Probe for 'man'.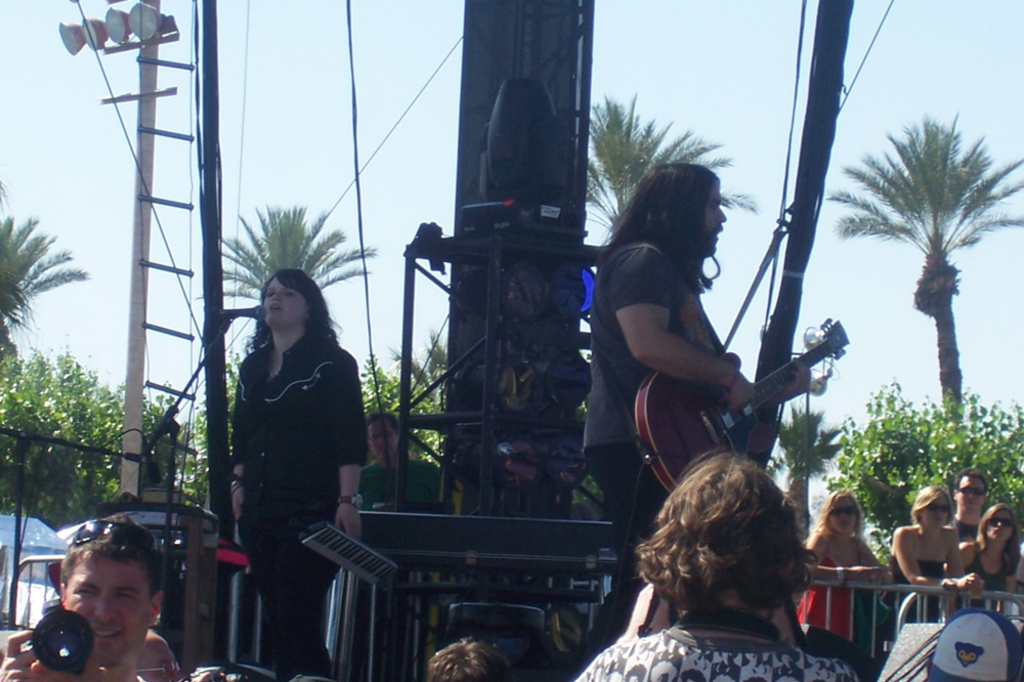
Probe result: {"left": 947, "top": 467, "right": 991, "bottom": 544}.
